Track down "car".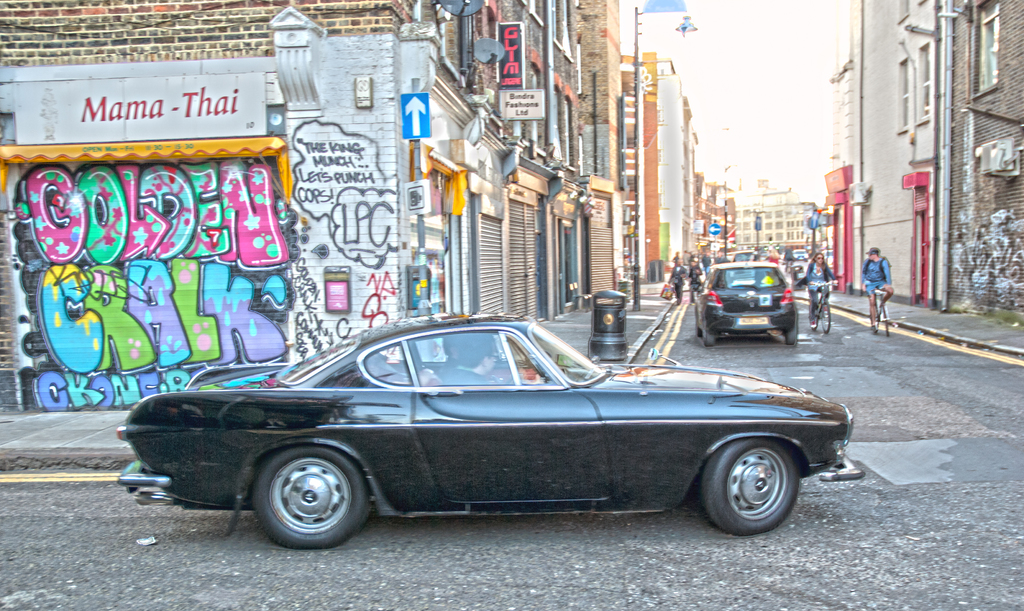
Tracked to region(822, 248, 832, 260).
